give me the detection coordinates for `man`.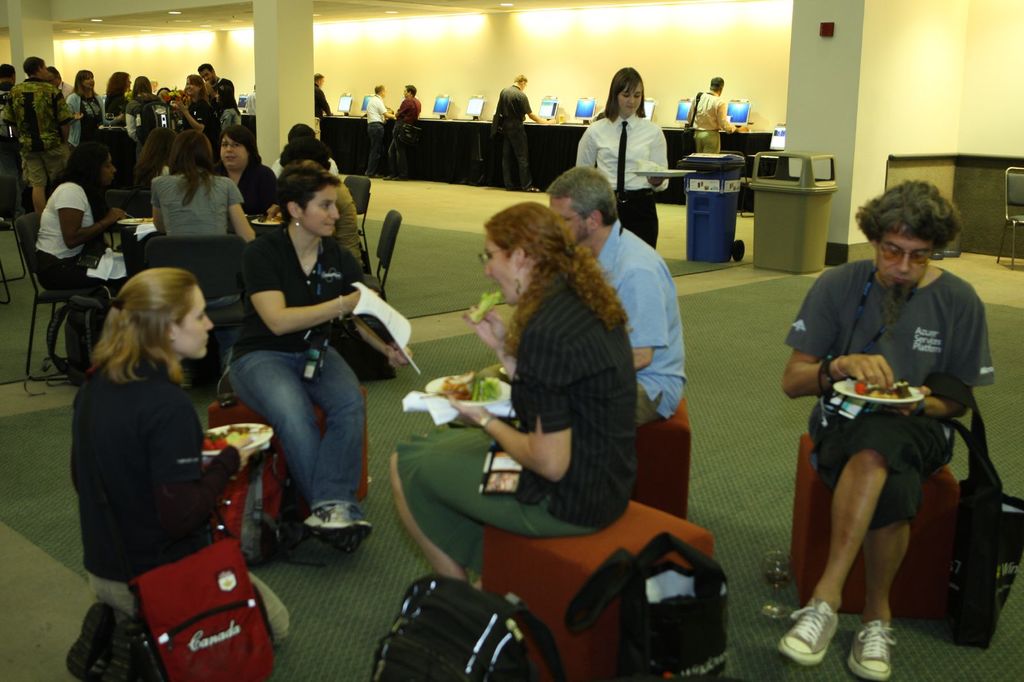
box(684, 74, 739, 157).
